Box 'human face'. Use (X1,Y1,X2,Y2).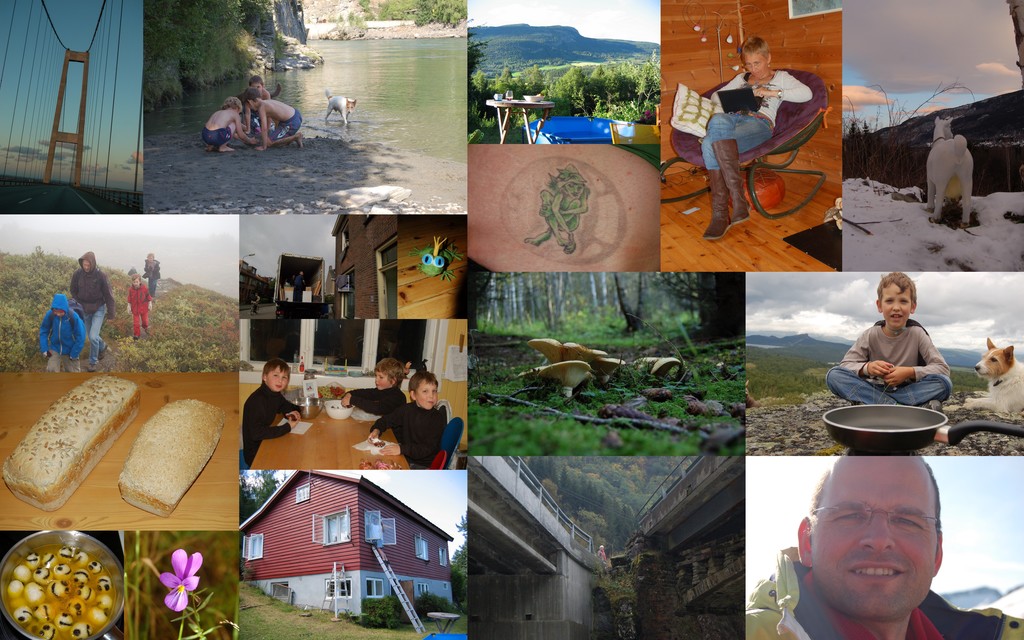
(883,280,913,326).
